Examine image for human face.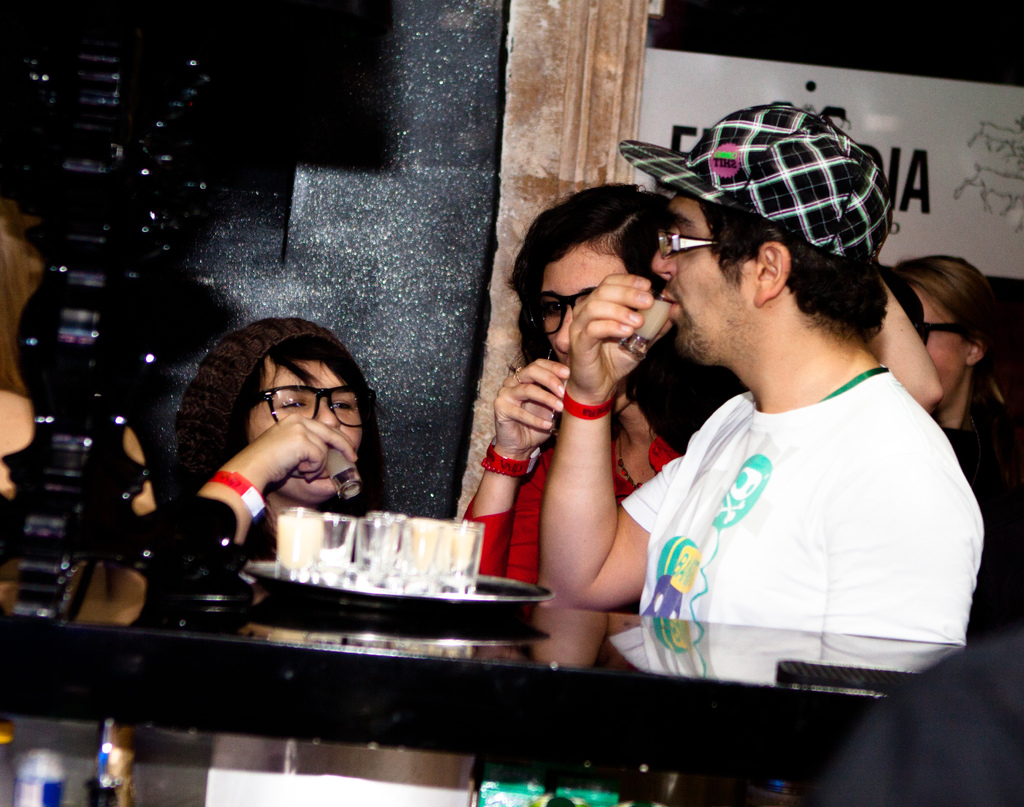
Examination result: [x1=250, y1=355, x2=365, y2=496].
